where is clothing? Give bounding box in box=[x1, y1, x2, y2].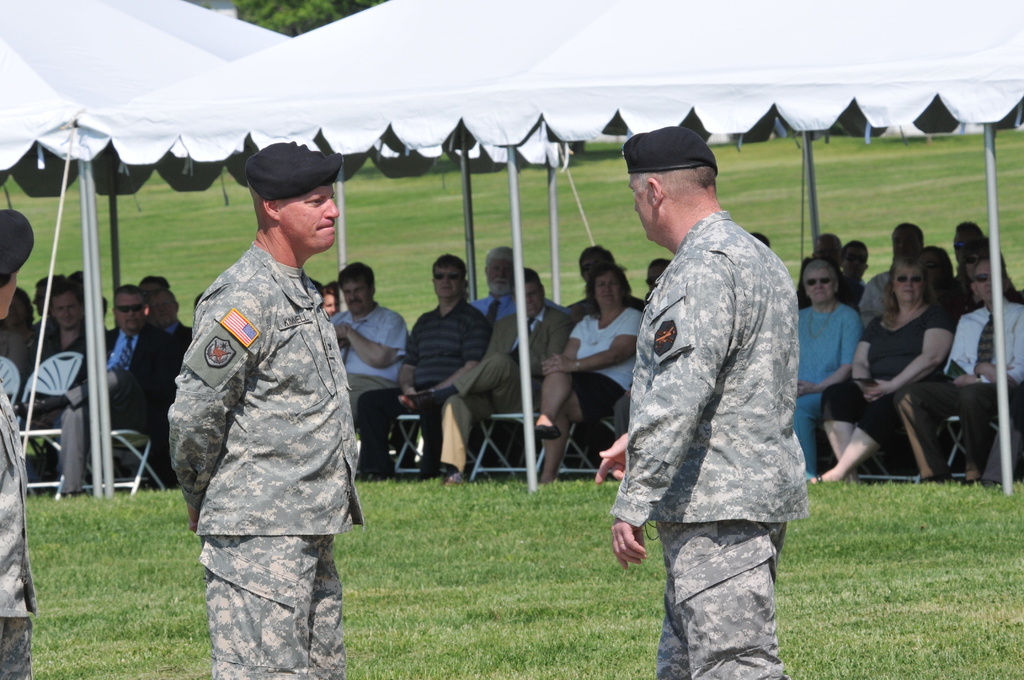
box=[483, 294, 522, 321].
